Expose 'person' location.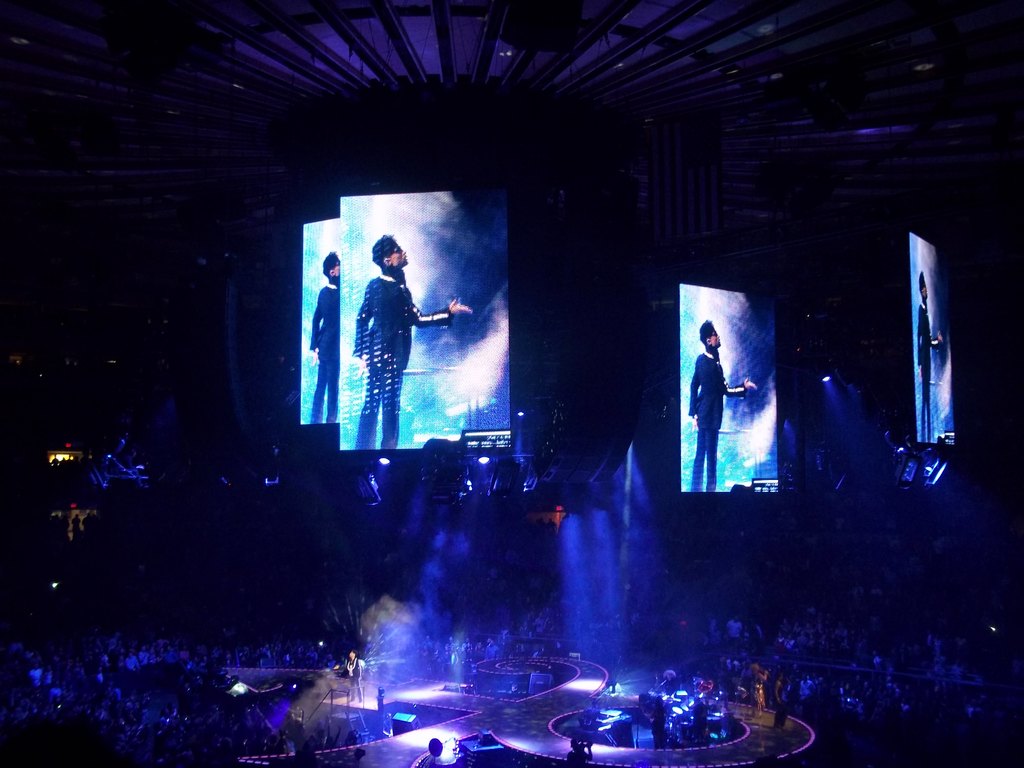
Exposed at 915/271/947/438.
